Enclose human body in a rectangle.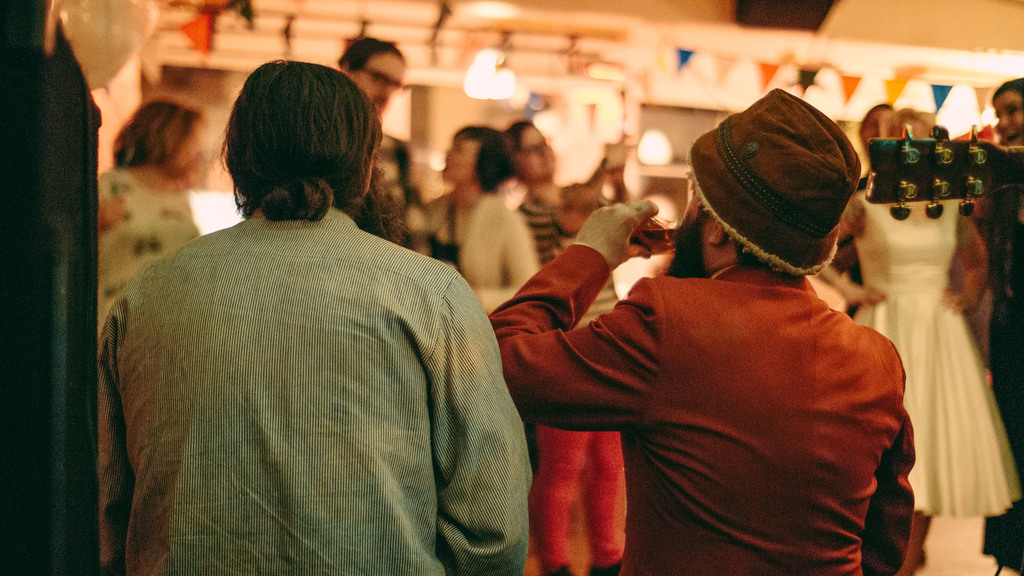
(501,129,949,573).
